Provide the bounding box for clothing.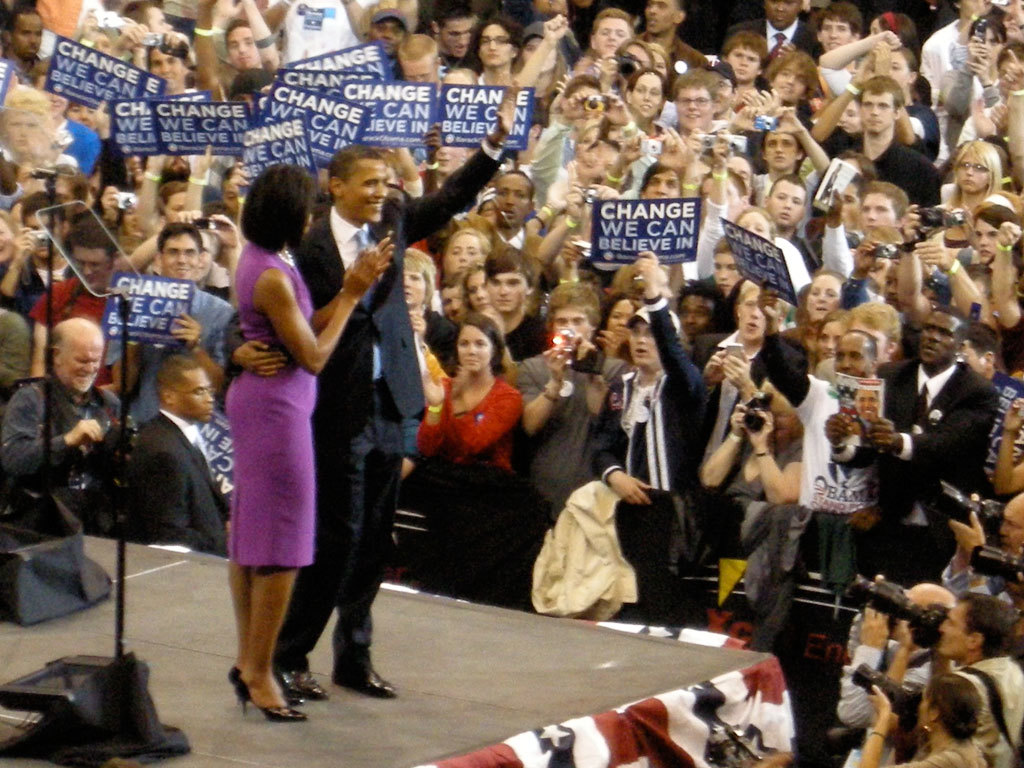
(849, 146, 947, 222).
